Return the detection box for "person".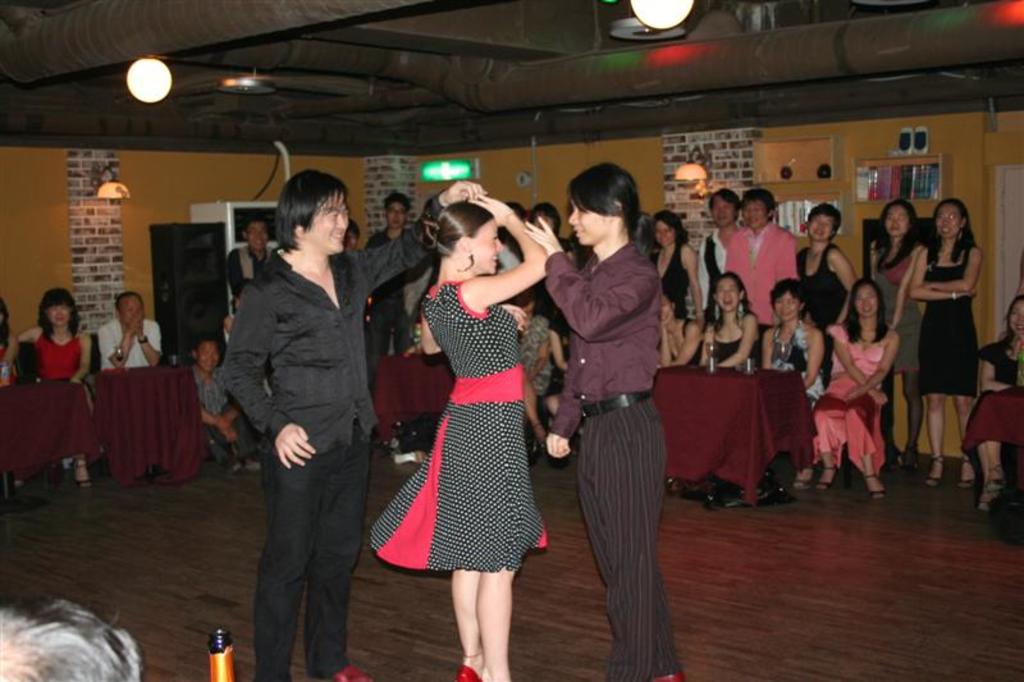
(x1=869, y1=188, x2=923, y2=498).
